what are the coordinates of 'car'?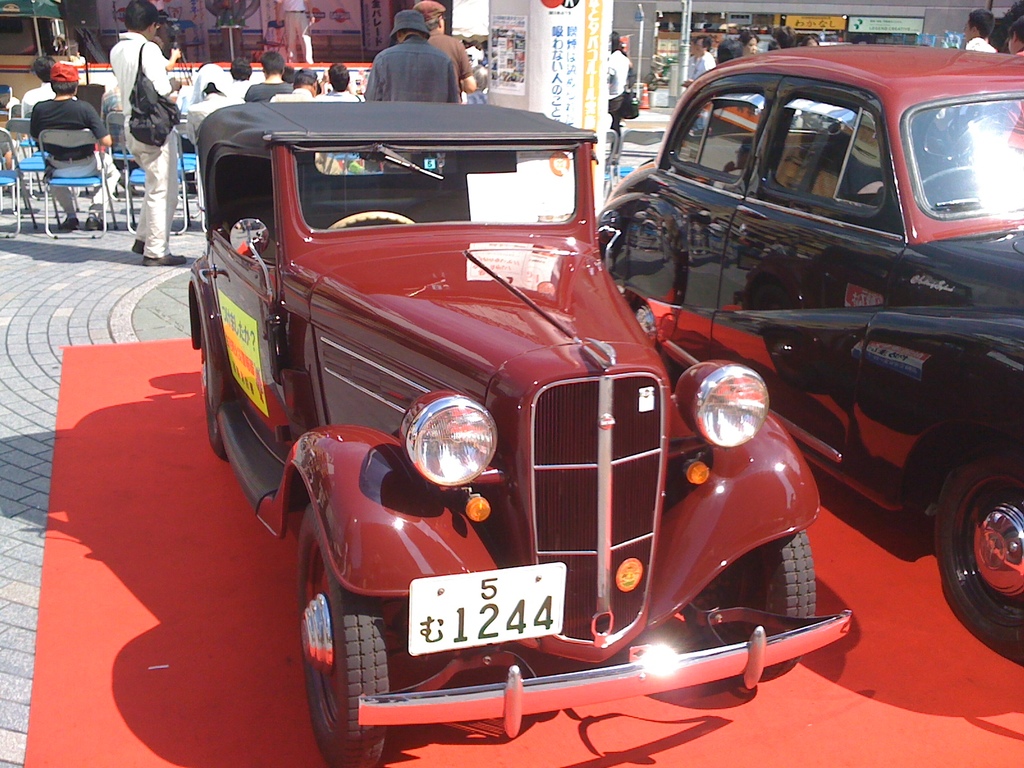
(593, 45, 1023, 641).
